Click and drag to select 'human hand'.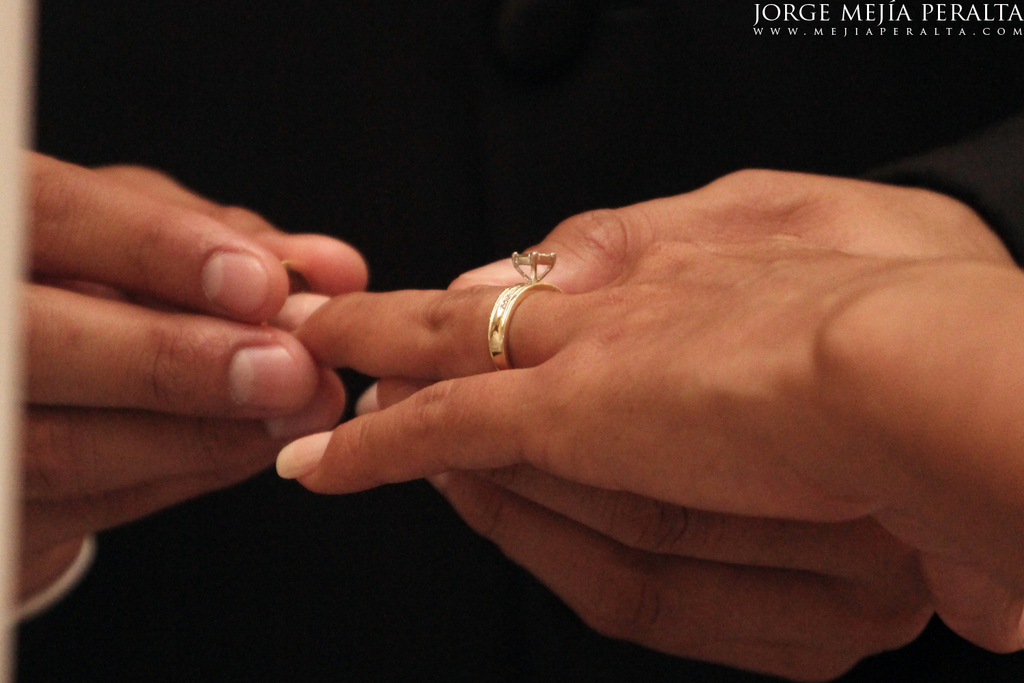
Selection: bbox(355, 167, 1017, 682).
